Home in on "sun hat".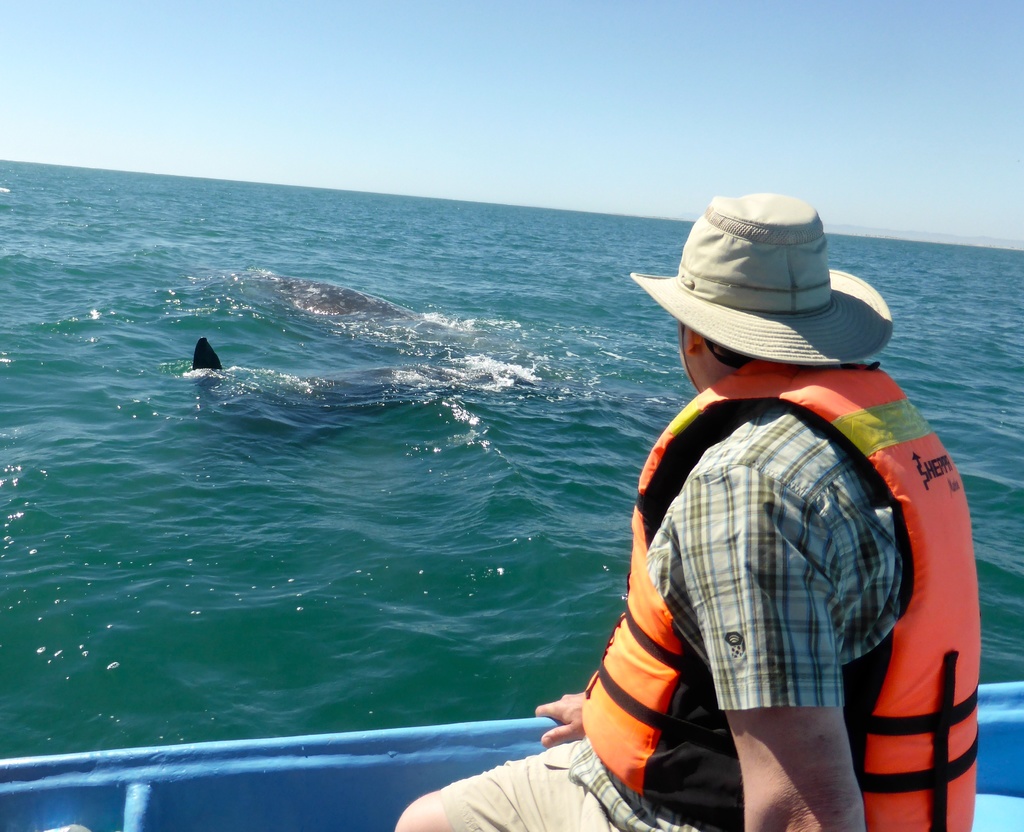
Homed in at 625,191,893,376.
